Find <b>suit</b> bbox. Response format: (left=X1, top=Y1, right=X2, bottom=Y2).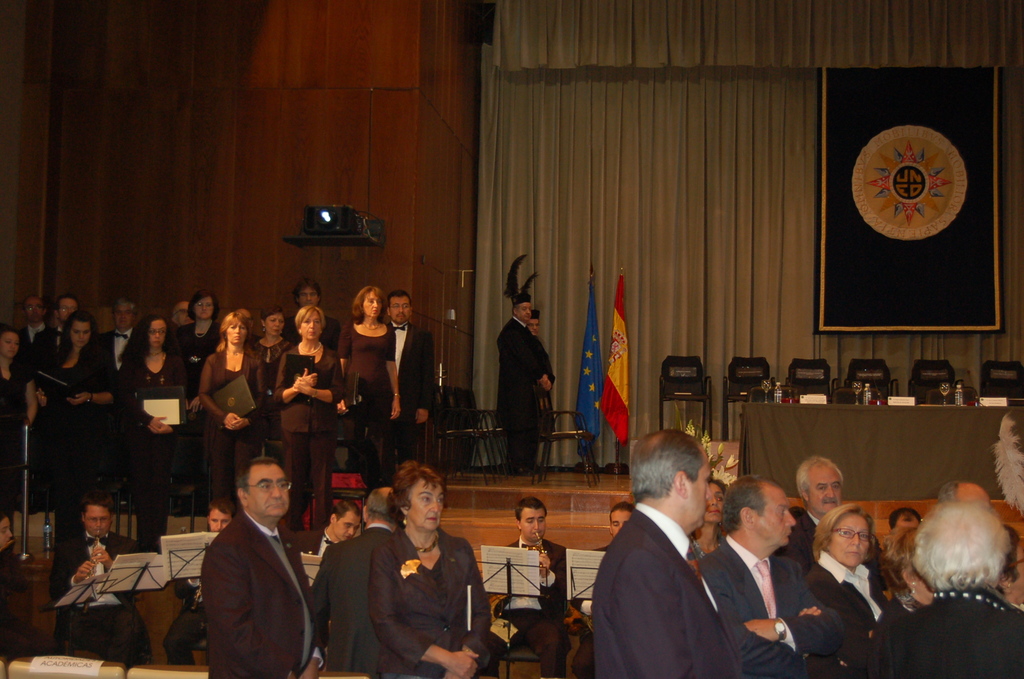
(left=35, top=326, right=64, bottom=370).
